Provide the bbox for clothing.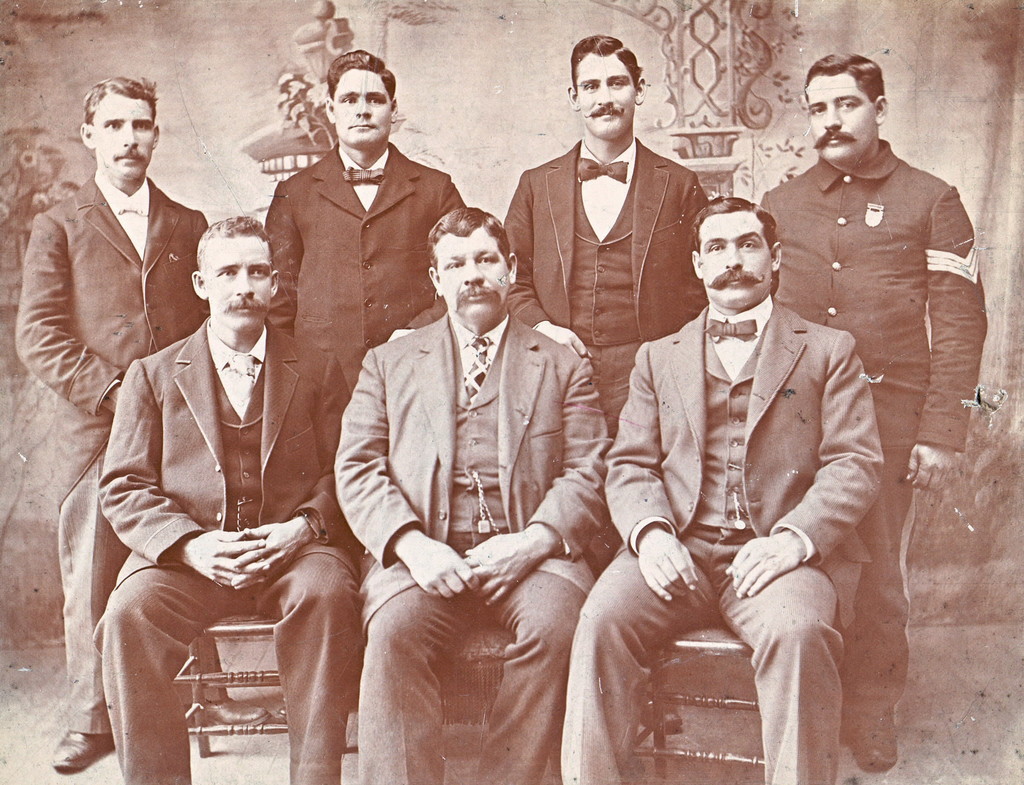
[86,265,367,775].
